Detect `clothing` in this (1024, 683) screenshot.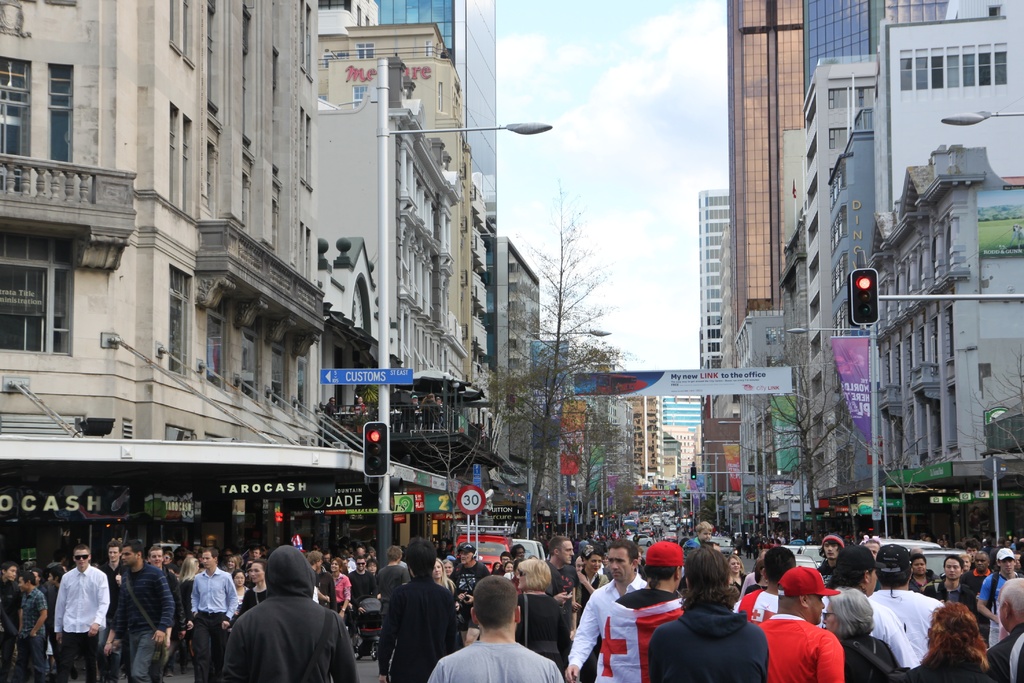
Detection: 829 634 900 680.
